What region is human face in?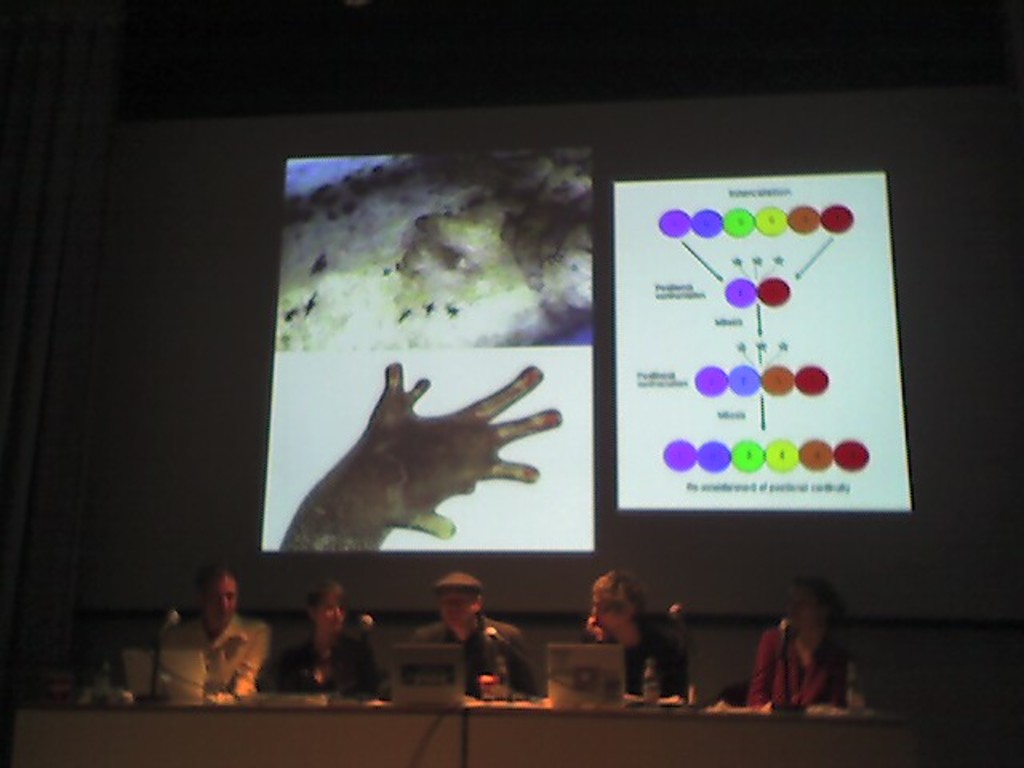
437, 589, 482, 629.
